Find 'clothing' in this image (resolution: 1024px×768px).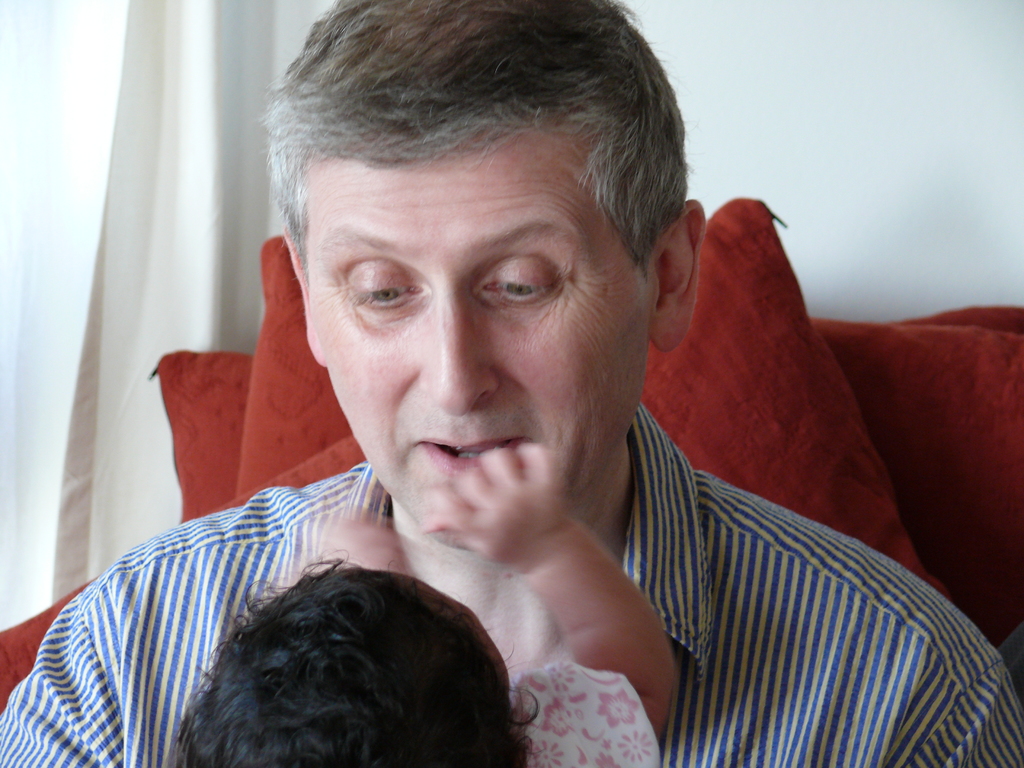
0, 397, 1023, 767.
